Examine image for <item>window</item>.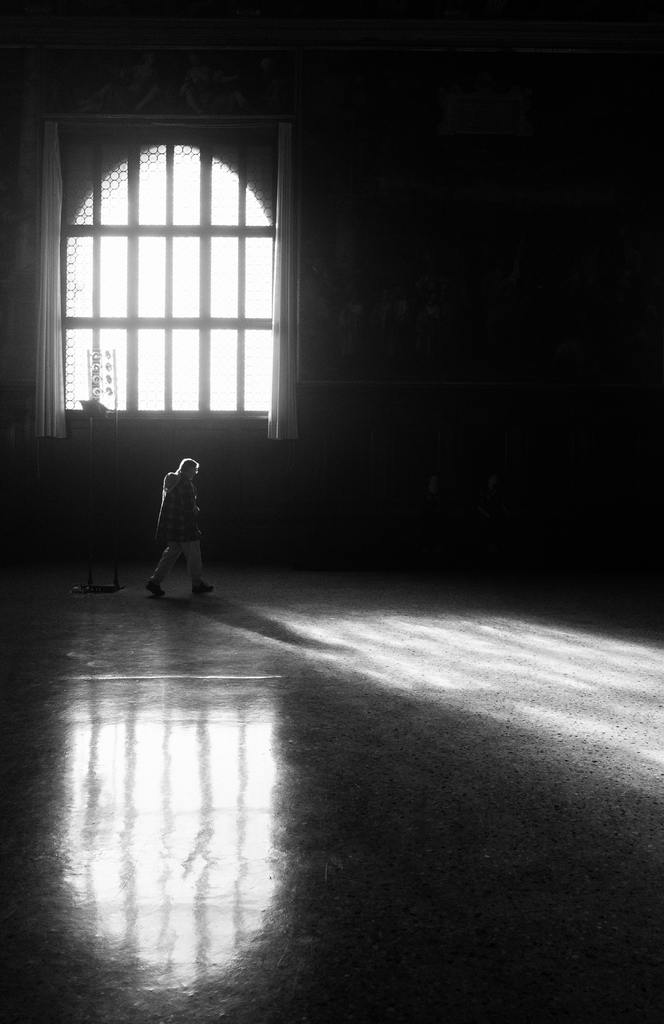
Examination result: select_region(57, 108, 280, 442).
